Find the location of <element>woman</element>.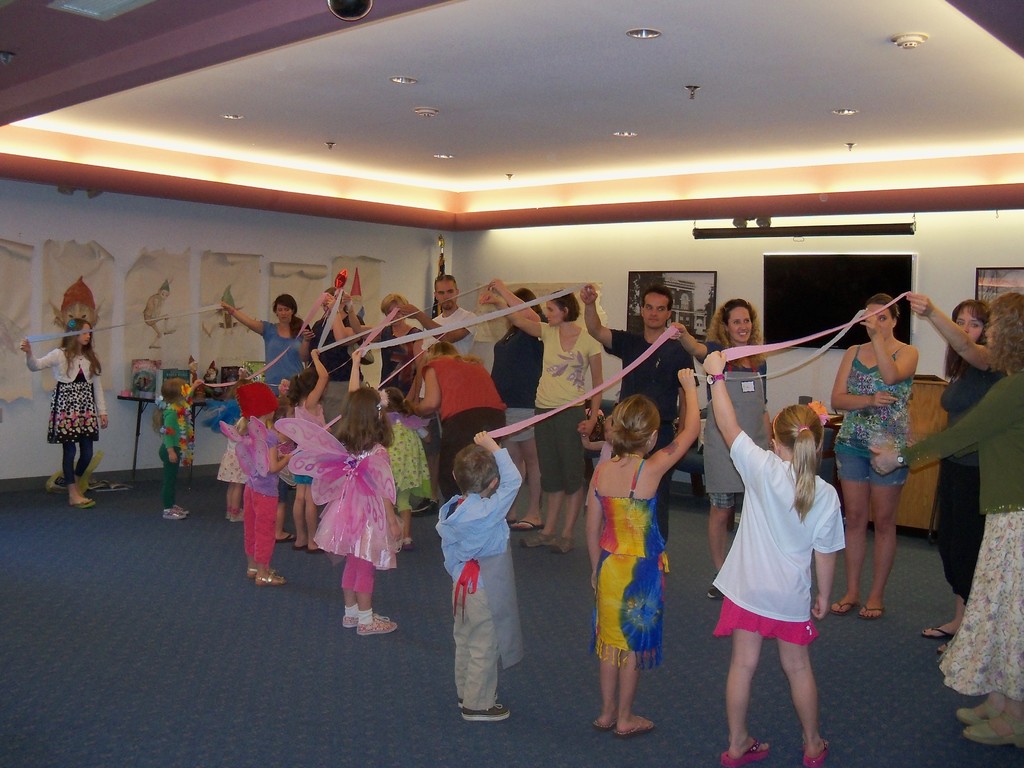
Location: x1=901, y1=292, x2=1012, y2=644.
